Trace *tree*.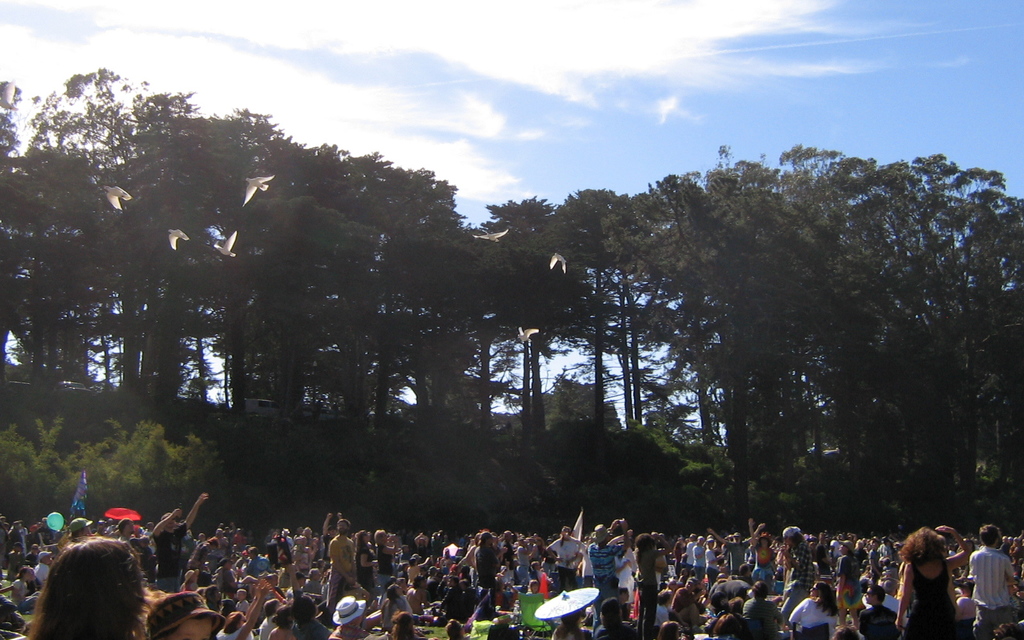
Traced to x1=0 y1=120 x2=97 y2=411.
